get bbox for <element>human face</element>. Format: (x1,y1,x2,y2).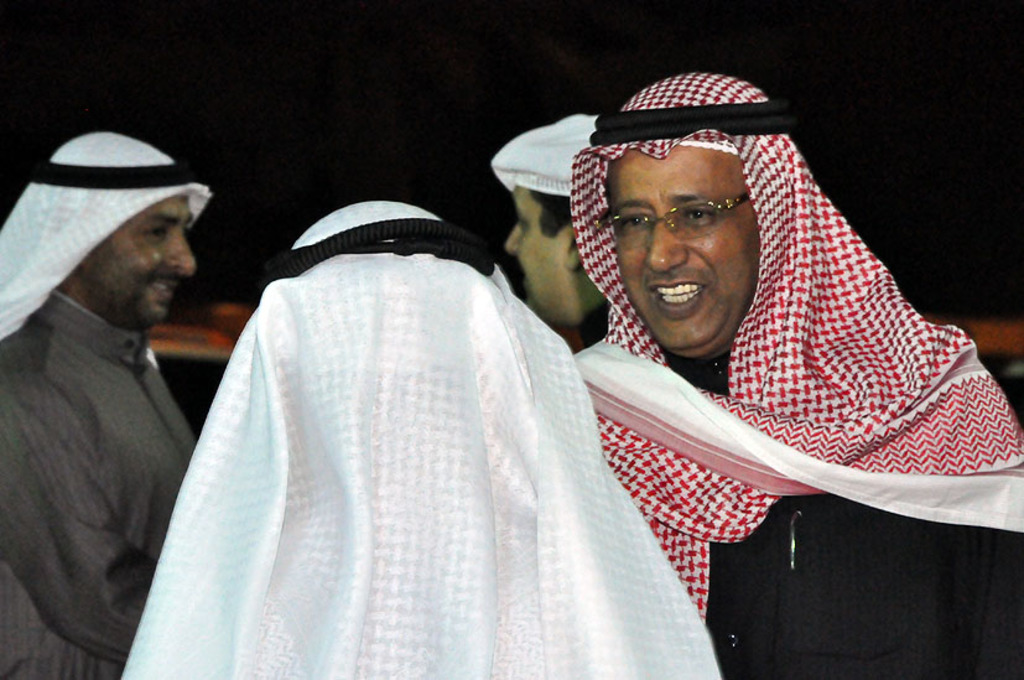
(603,134,750,354).
